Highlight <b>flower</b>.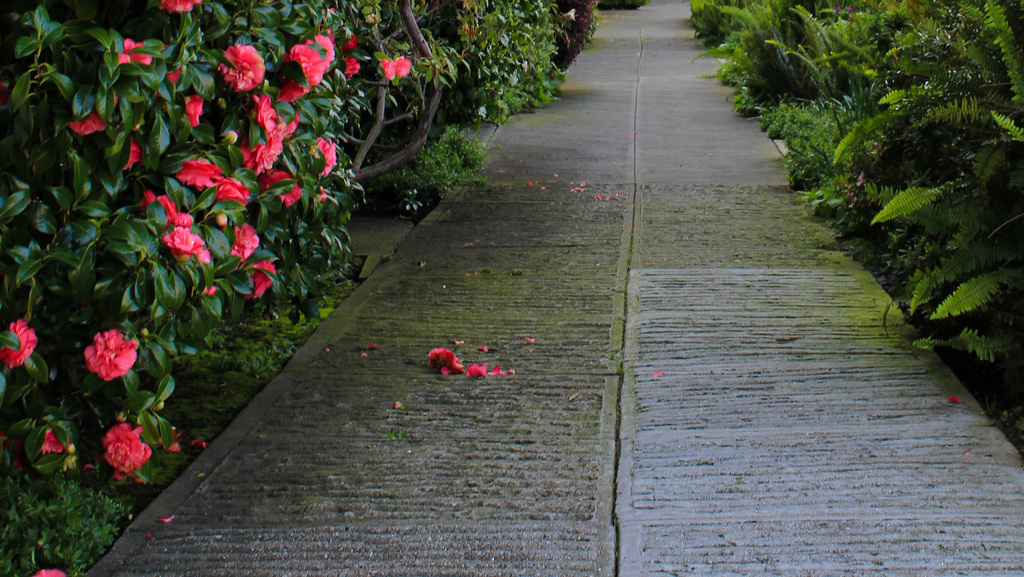
Highlighted region: x1=217 y1=176 x2=250 y2=203.
